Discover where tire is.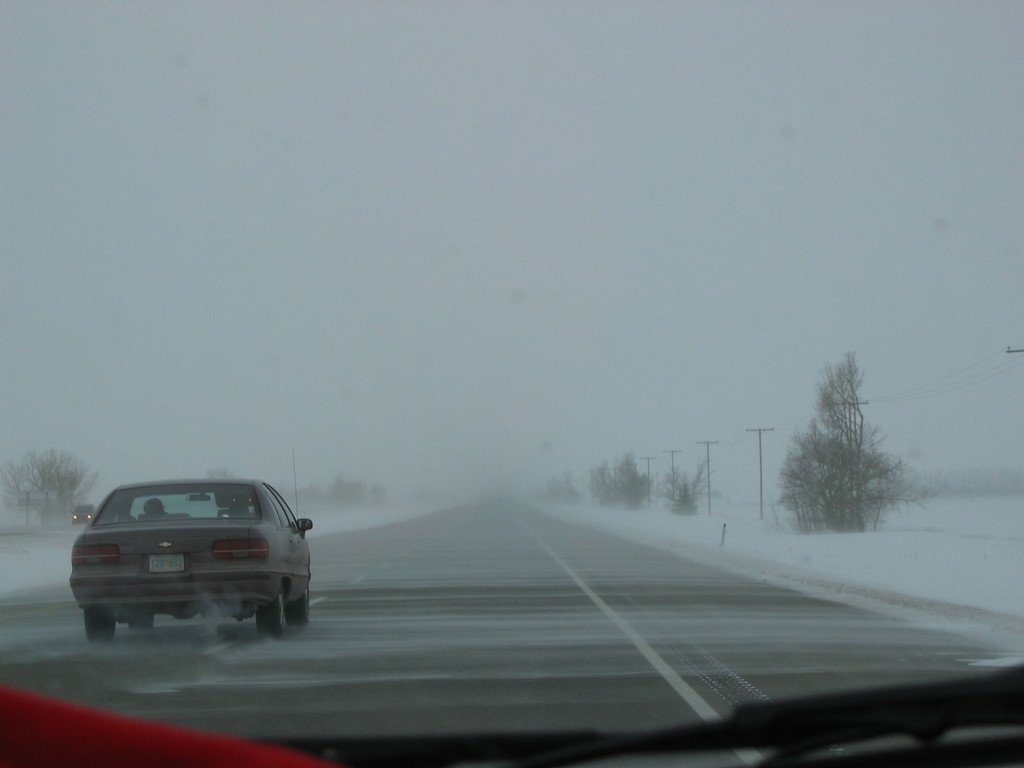
Discovered at <bbox>83, 605, 113, 640</bbox>.
